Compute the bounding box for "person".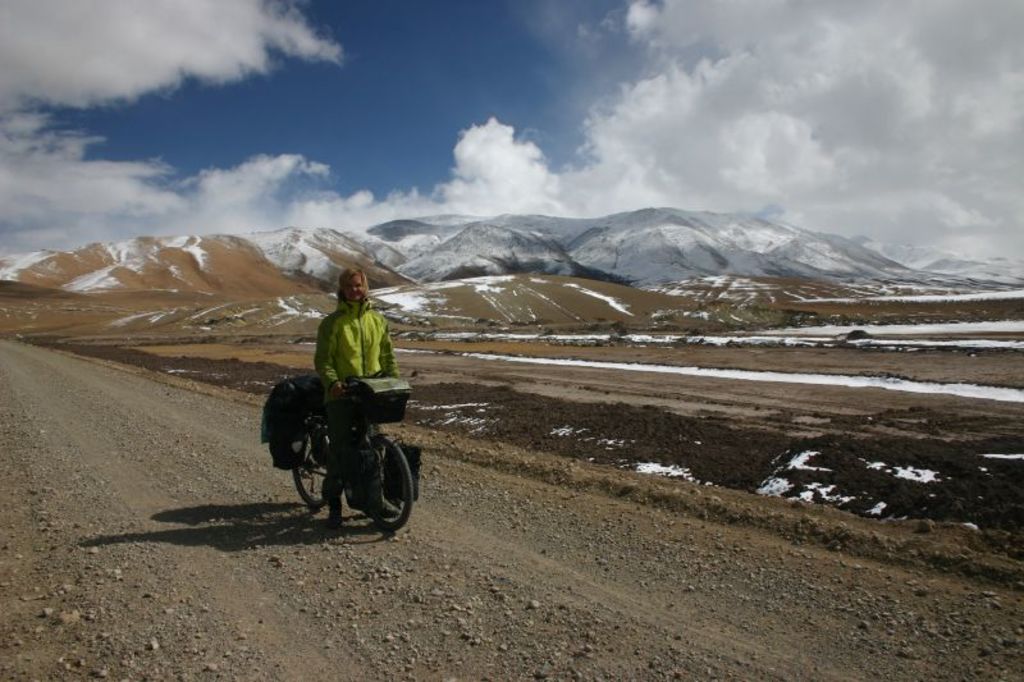
crop(301, 261, 397, 467).
